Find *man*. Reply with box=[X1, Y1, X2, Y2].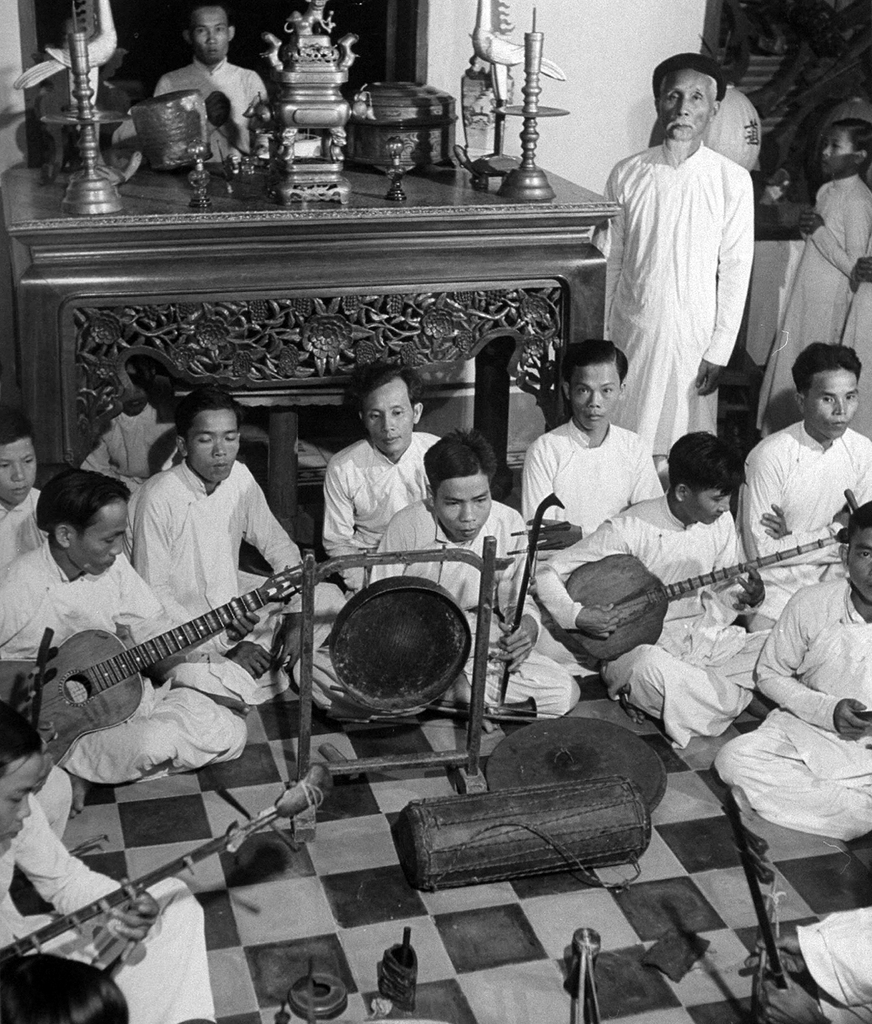
box=[653, 47, 769, 176].
